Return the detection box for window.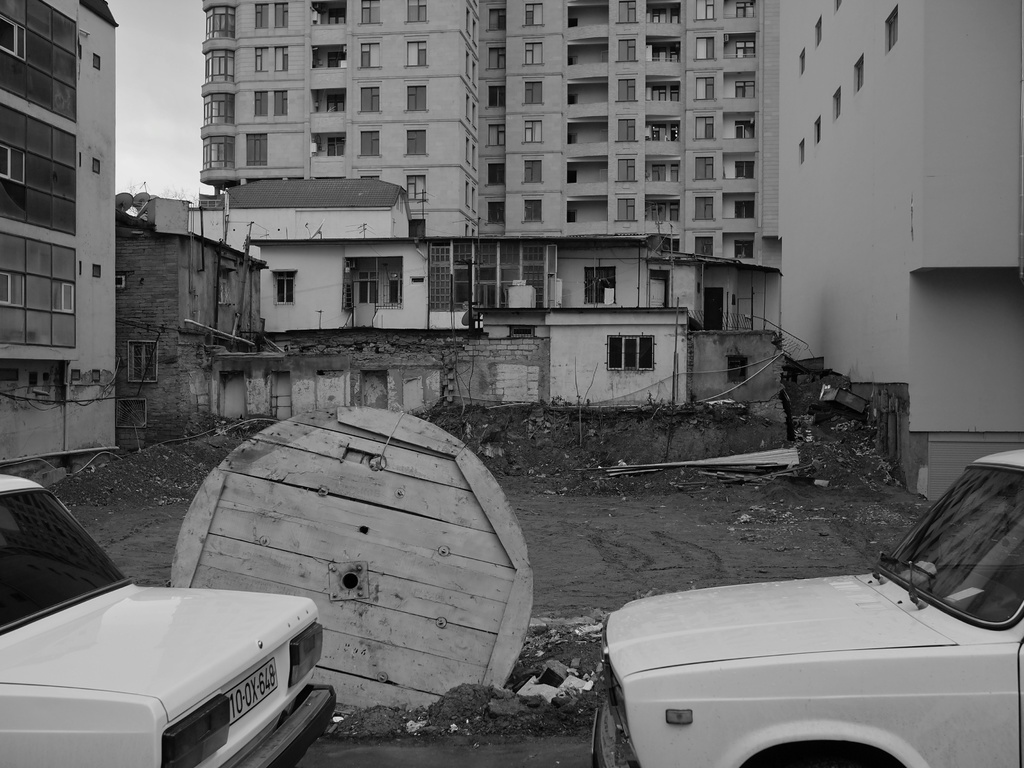
694,74,717,103.
